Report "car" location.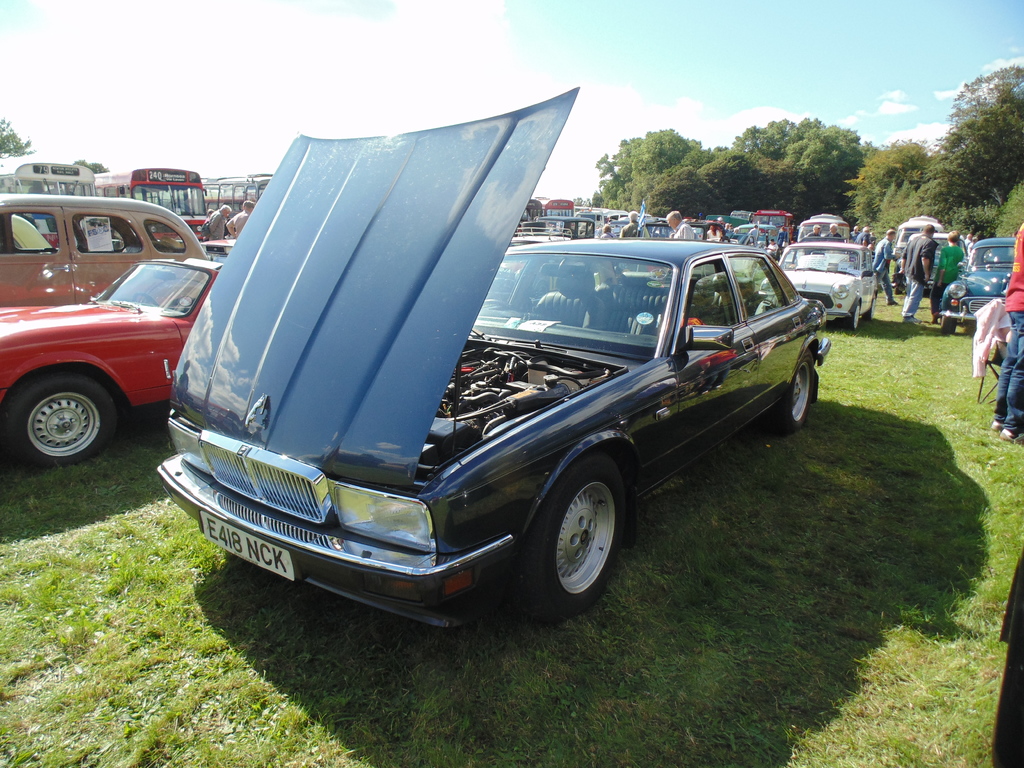
Report: pyautogui.locateOnScreen(779, 230, 893, 344).
